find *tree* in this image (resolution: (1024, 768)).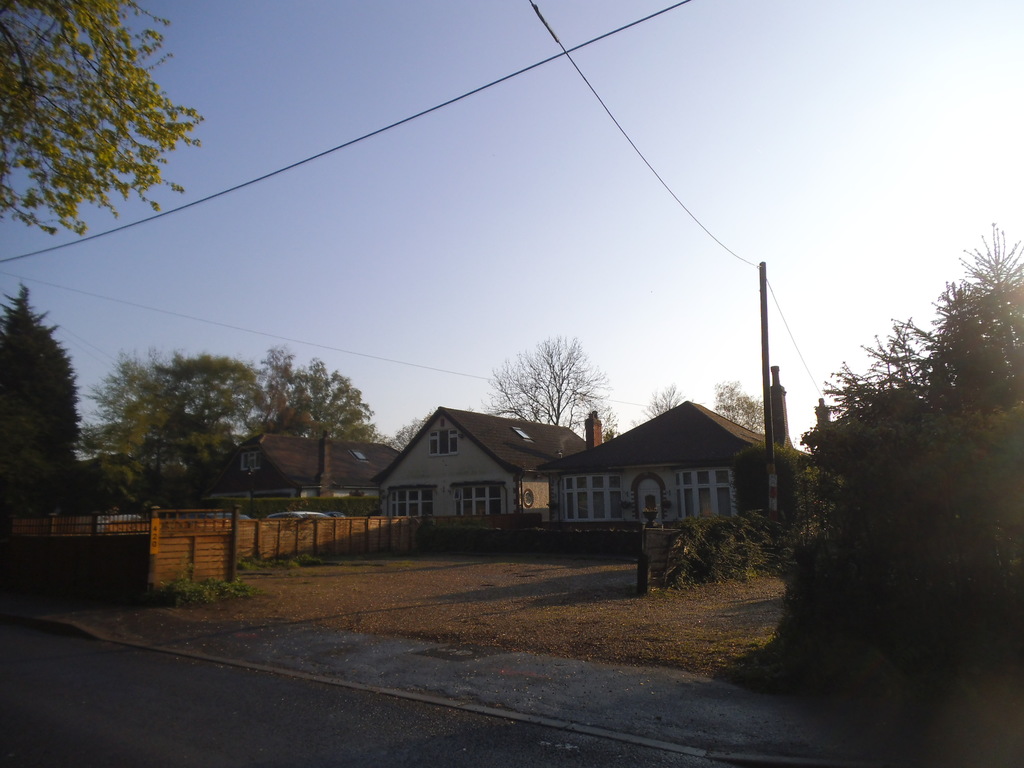
243,347,388,445.
